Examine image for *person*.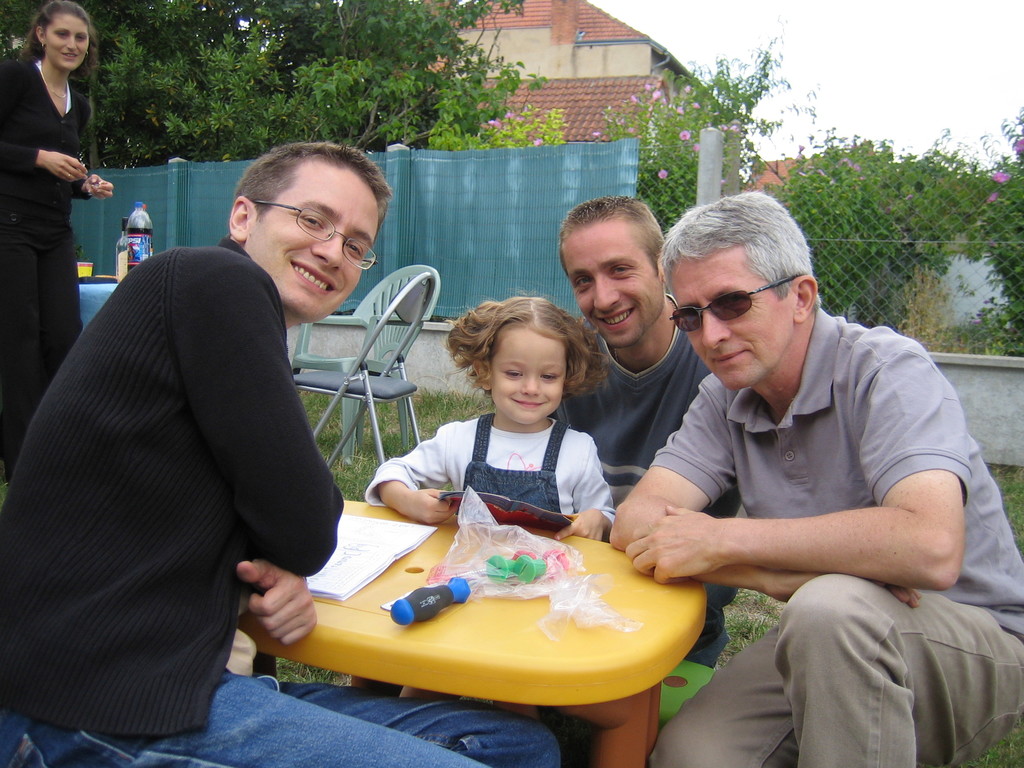
Examination result: crop(0, 139, 562, 767).
